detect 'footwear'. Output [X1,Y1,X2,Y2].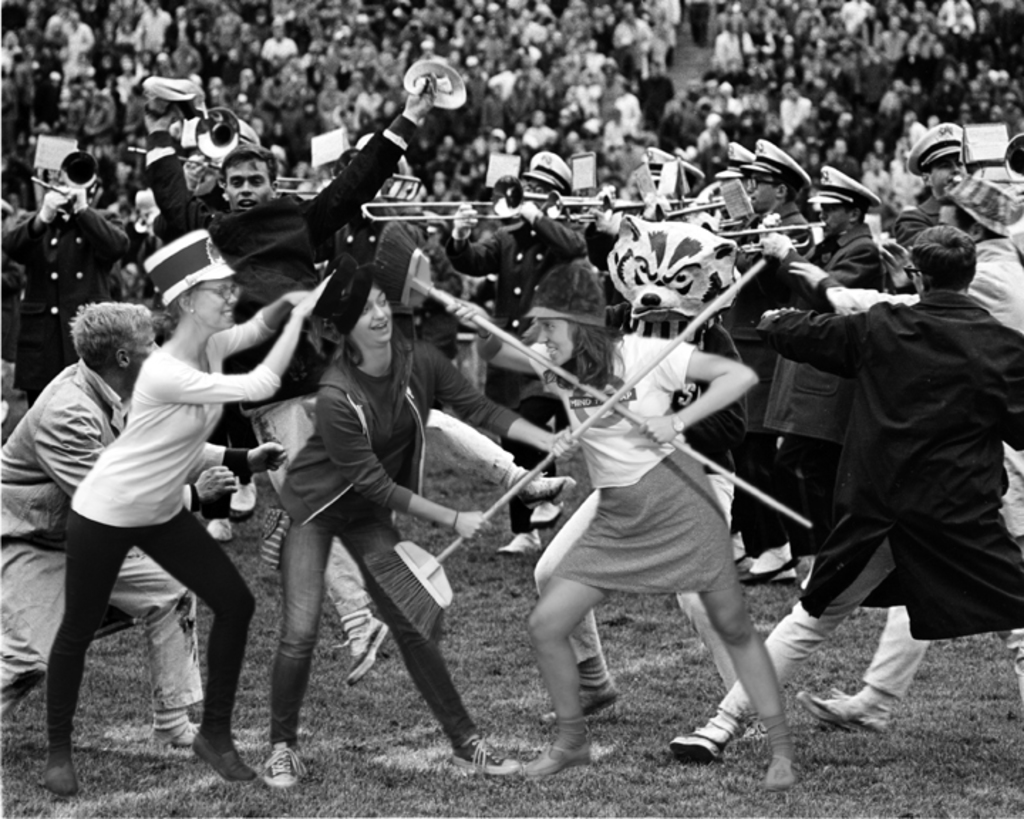
[343,614,393,687].
